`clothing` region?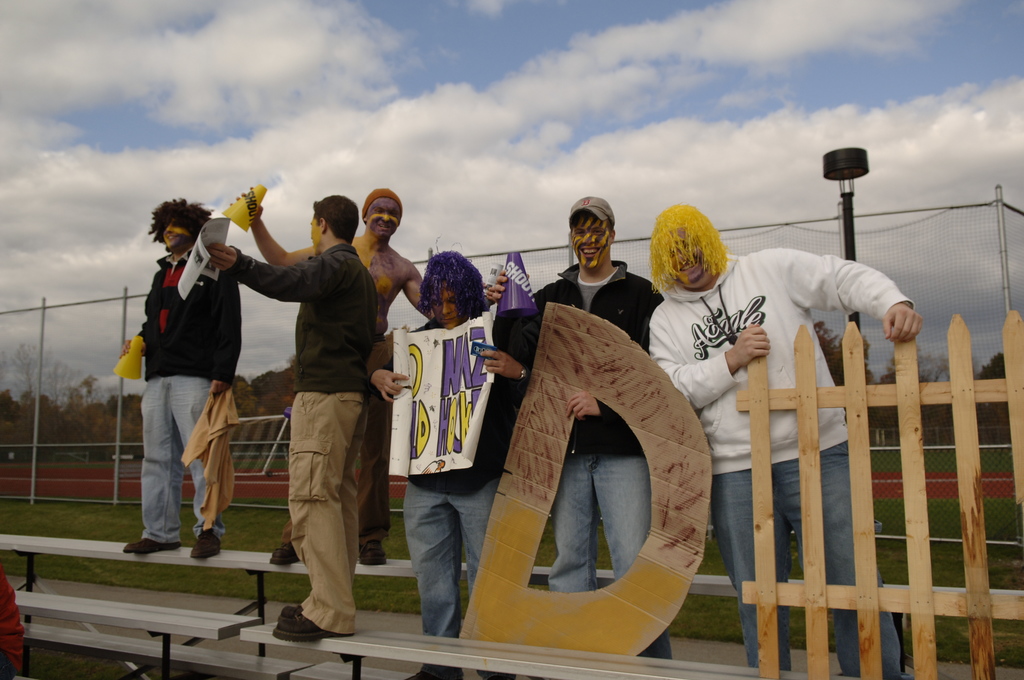
box(530, 254, 669, 597)
